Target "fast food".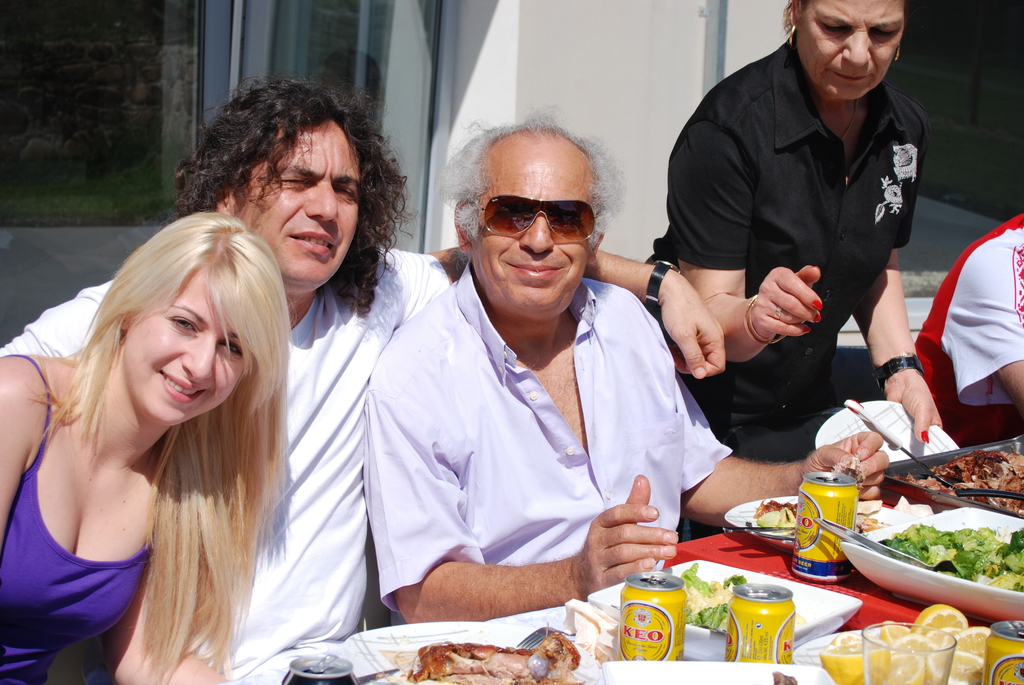
Target region: pyautogui.locateOnScreen(879, 521, 1023, 593).
